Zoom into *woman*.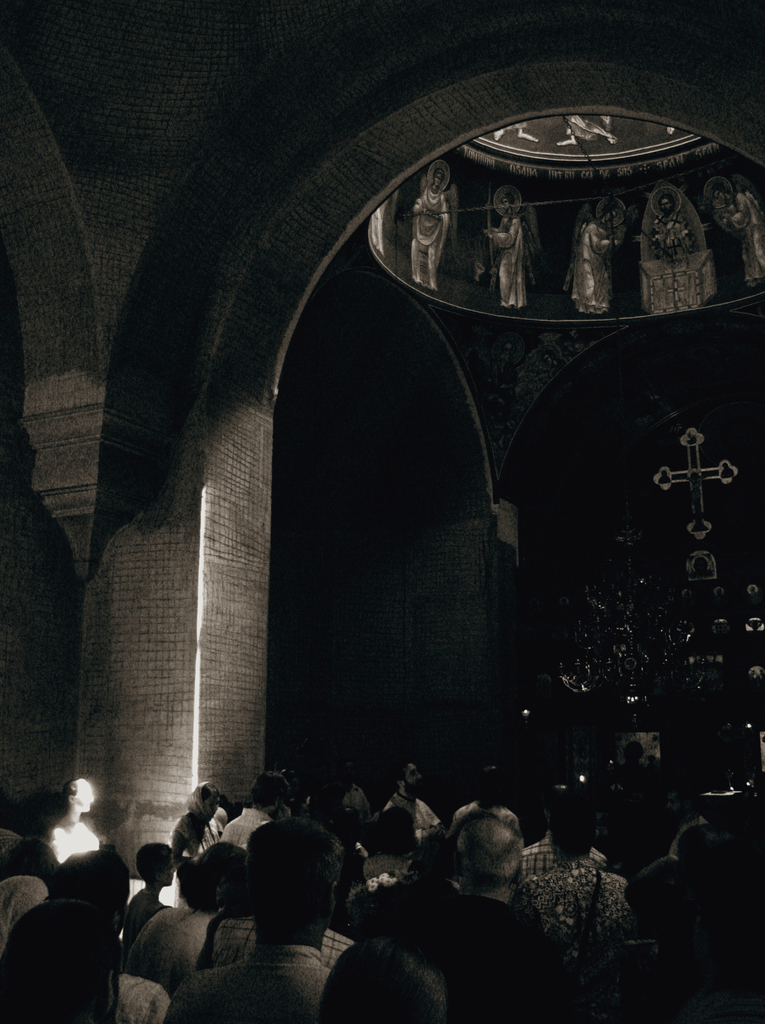
Zoom target: [168, 785, 223, 905].
